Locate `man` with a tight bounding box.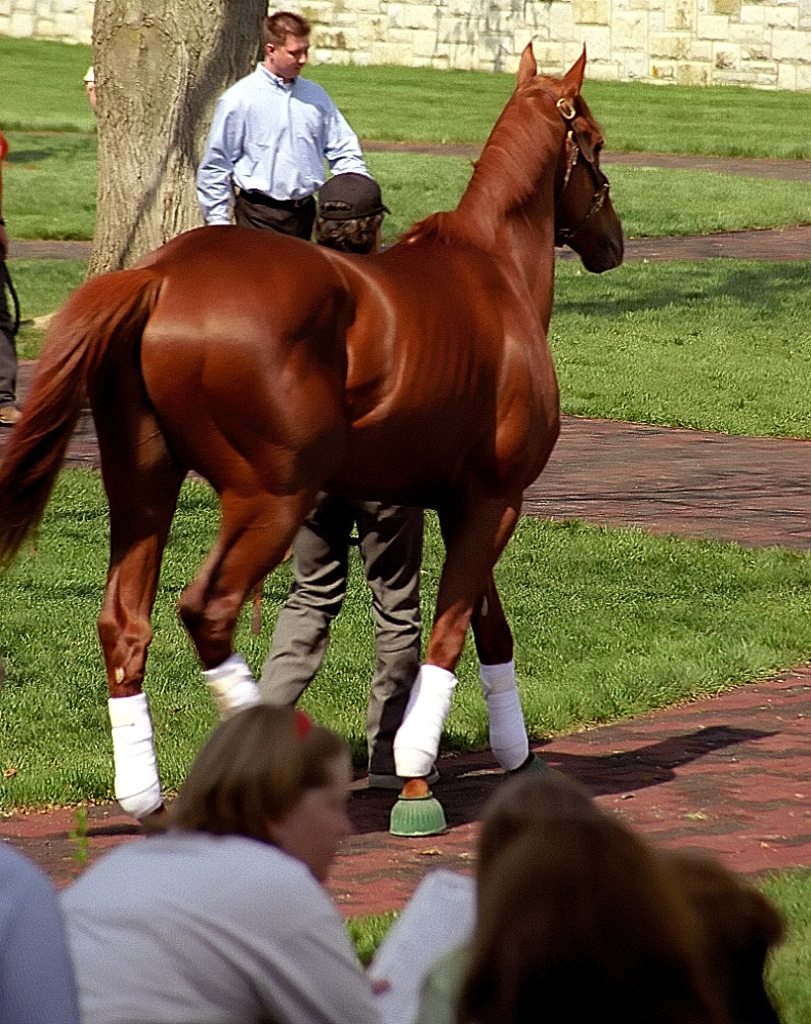
bbox=[264, 158, 455, 803].
